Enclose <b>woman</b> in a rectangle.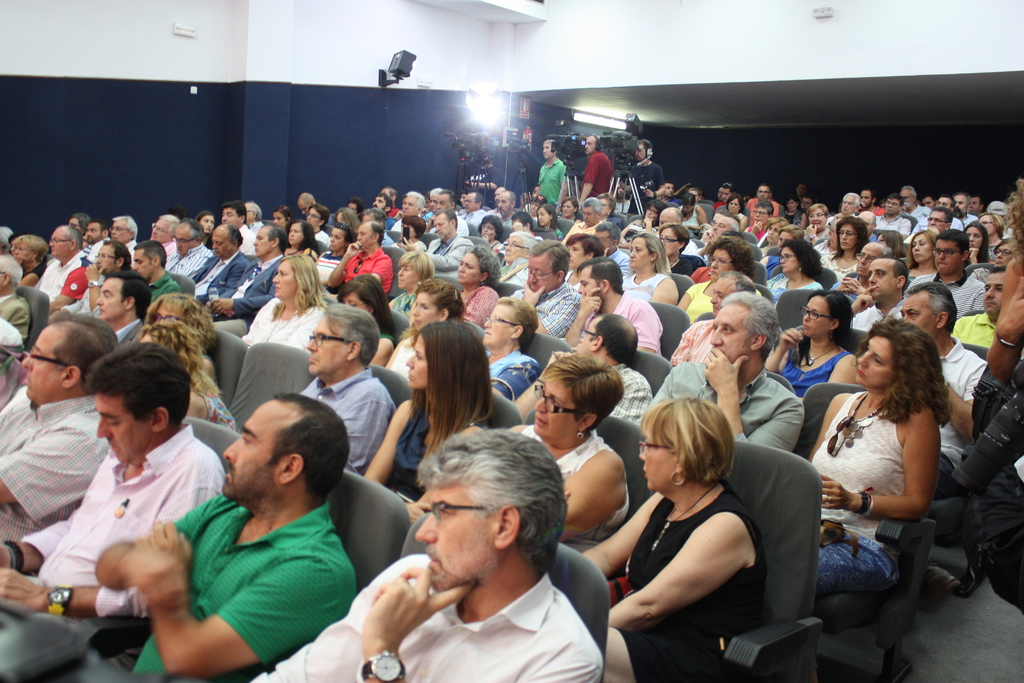
[x1=4, y1=233, x2=45, y2=288].
